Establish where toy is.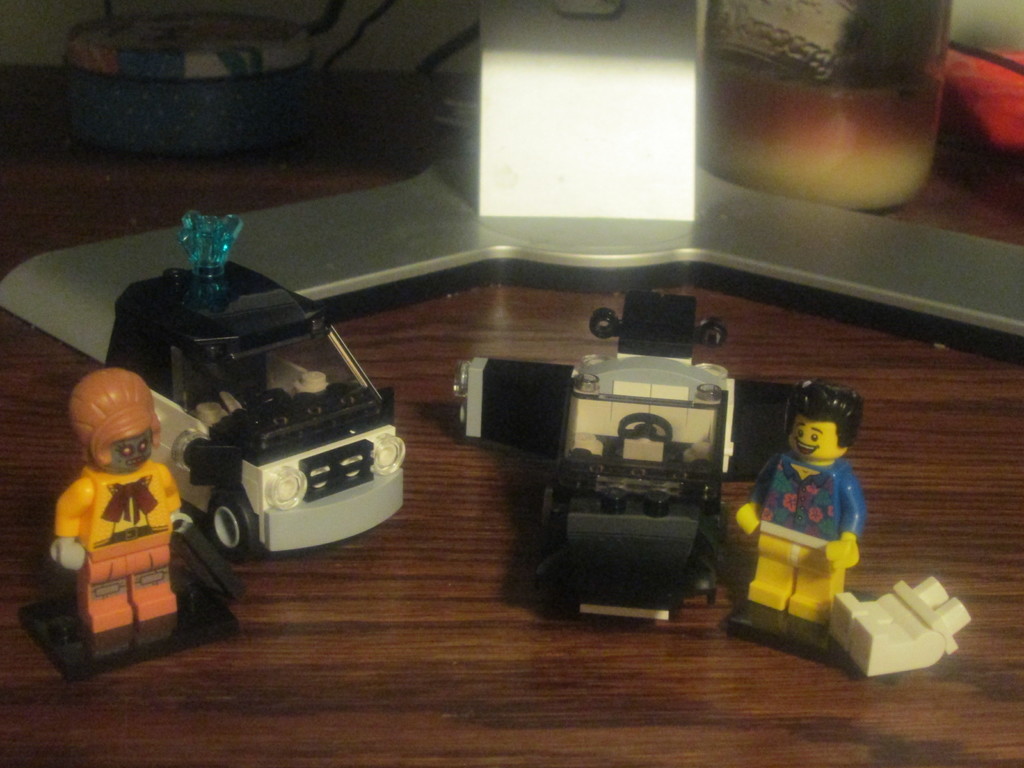
Established at [104,209,406,554].
